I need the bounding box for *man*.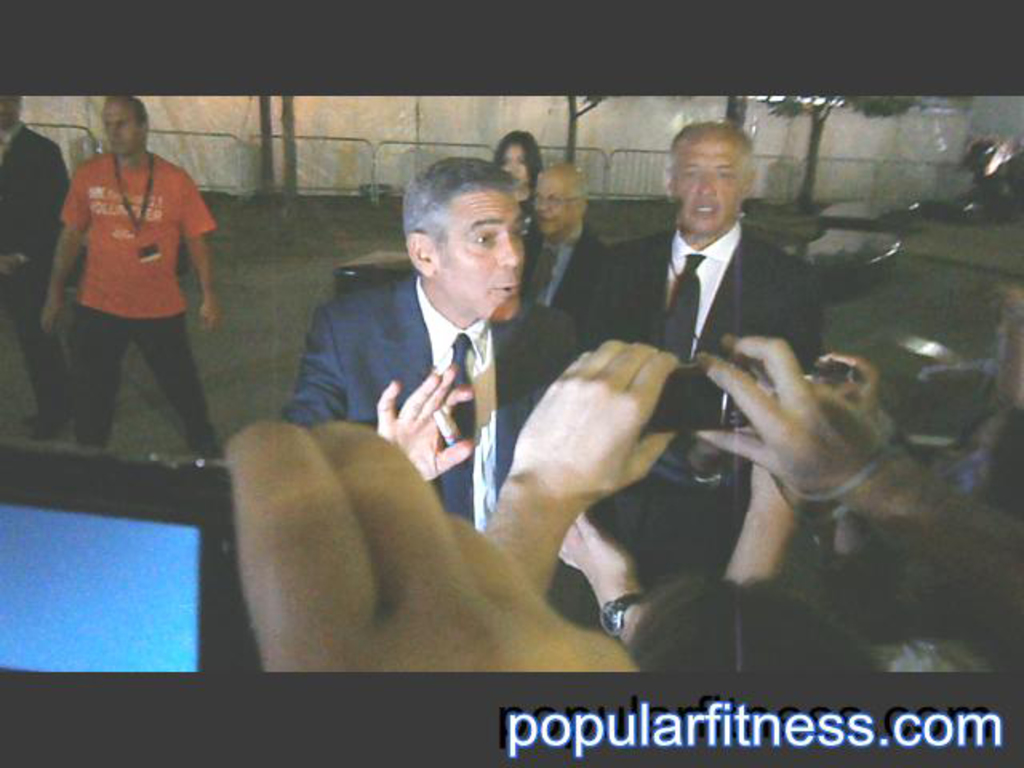
Here it is: bbox=(614, 120, 840, 597).
